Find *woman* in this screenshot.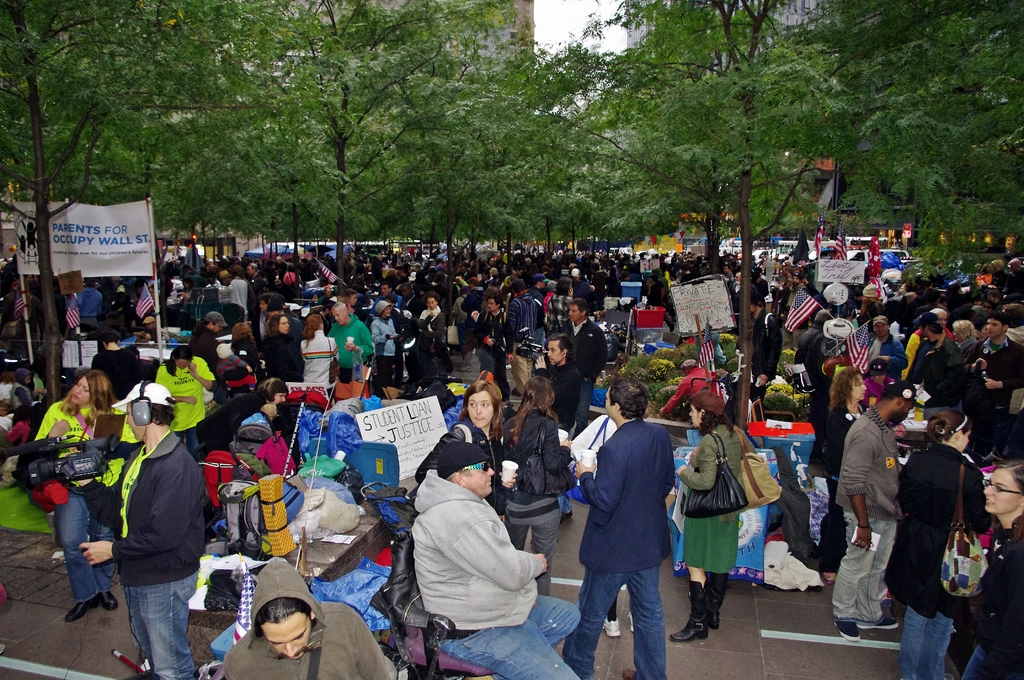
The bounding box for *woman* is locate(371, 298, 401, 399).
